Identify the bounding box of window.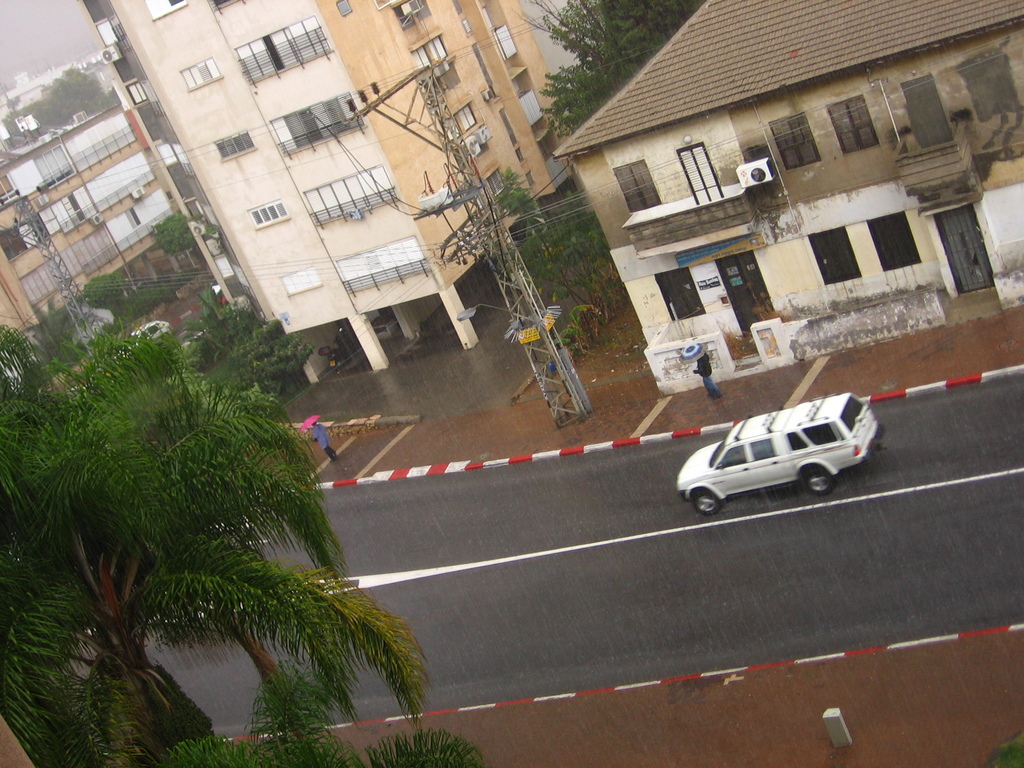
pyautogui.locateOnScreen(279, 266, 321, 300).
